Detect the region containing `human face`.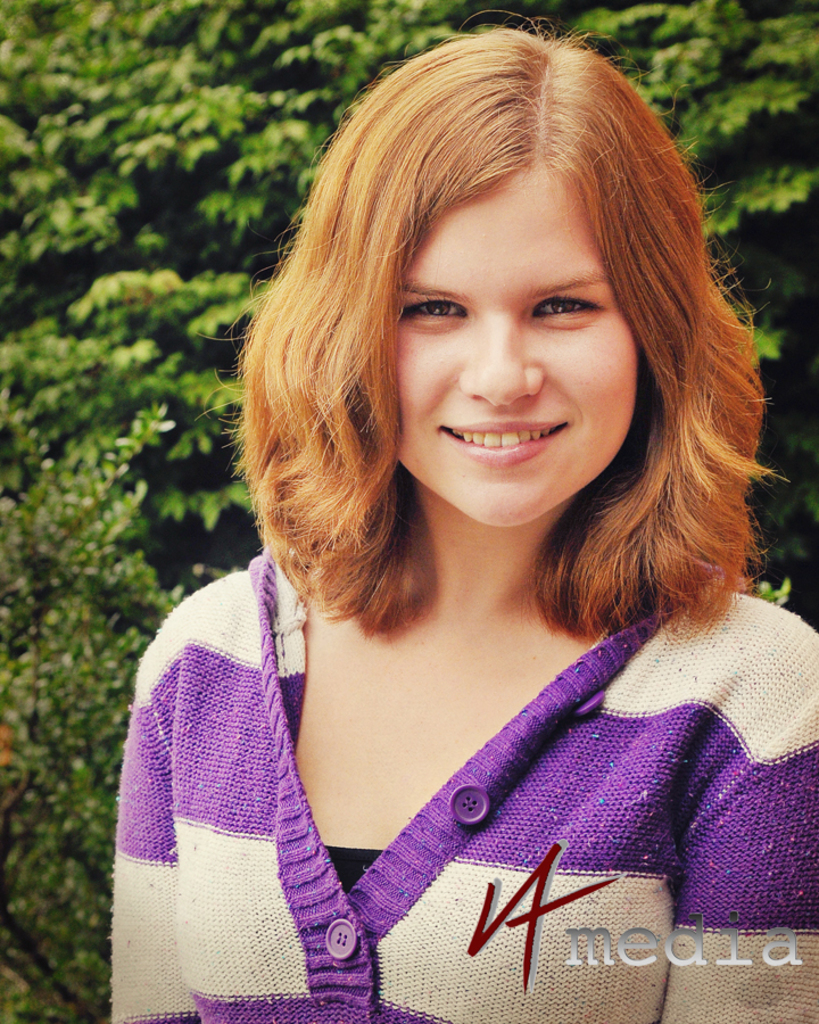
<box>398,172,639,528</box>.
